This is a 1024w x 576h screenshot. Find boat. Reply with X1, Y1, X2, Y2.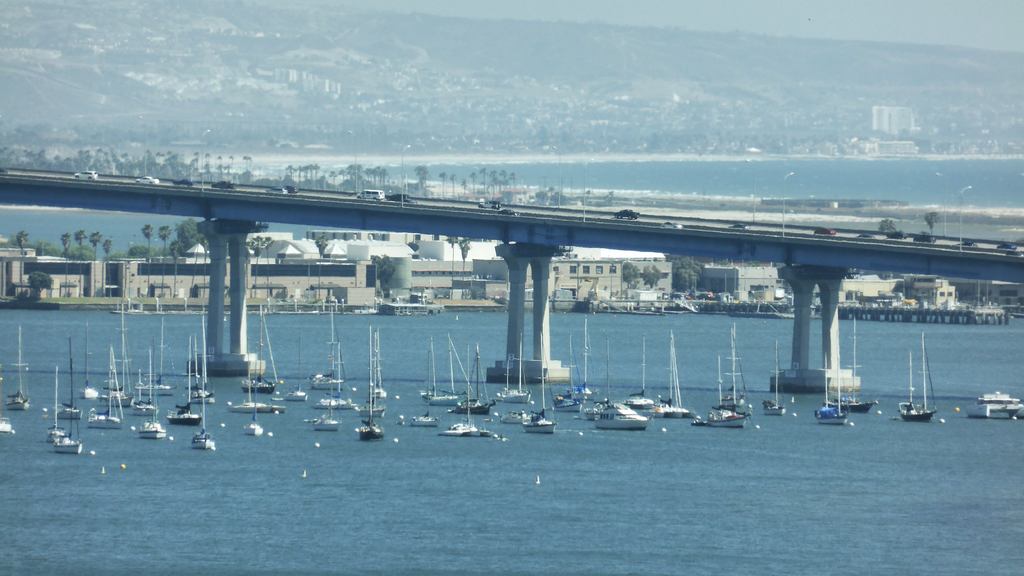
453, 346, 488, 414.
